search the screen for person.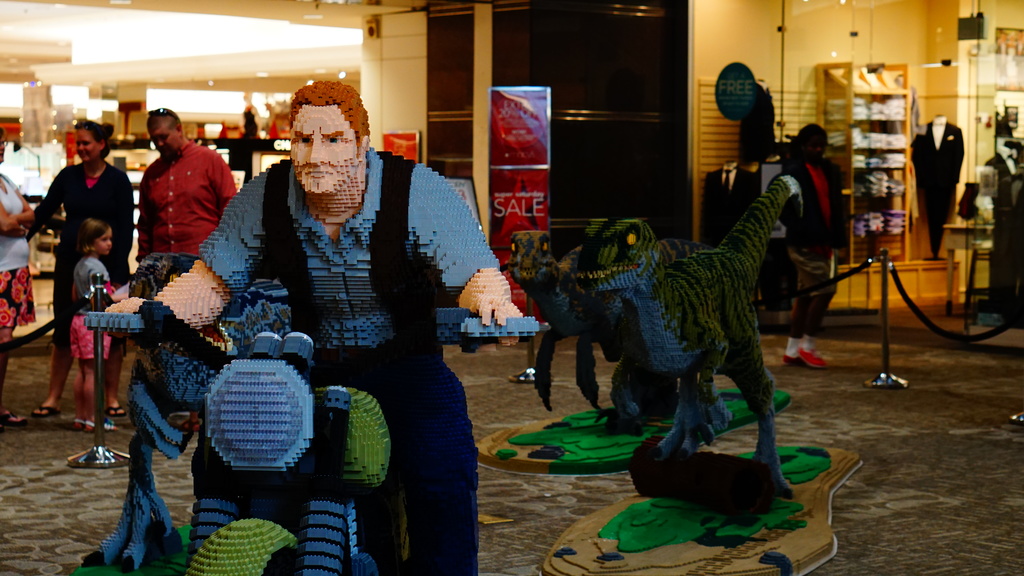
Found at <region>18, 120, 138, 419</region>.
